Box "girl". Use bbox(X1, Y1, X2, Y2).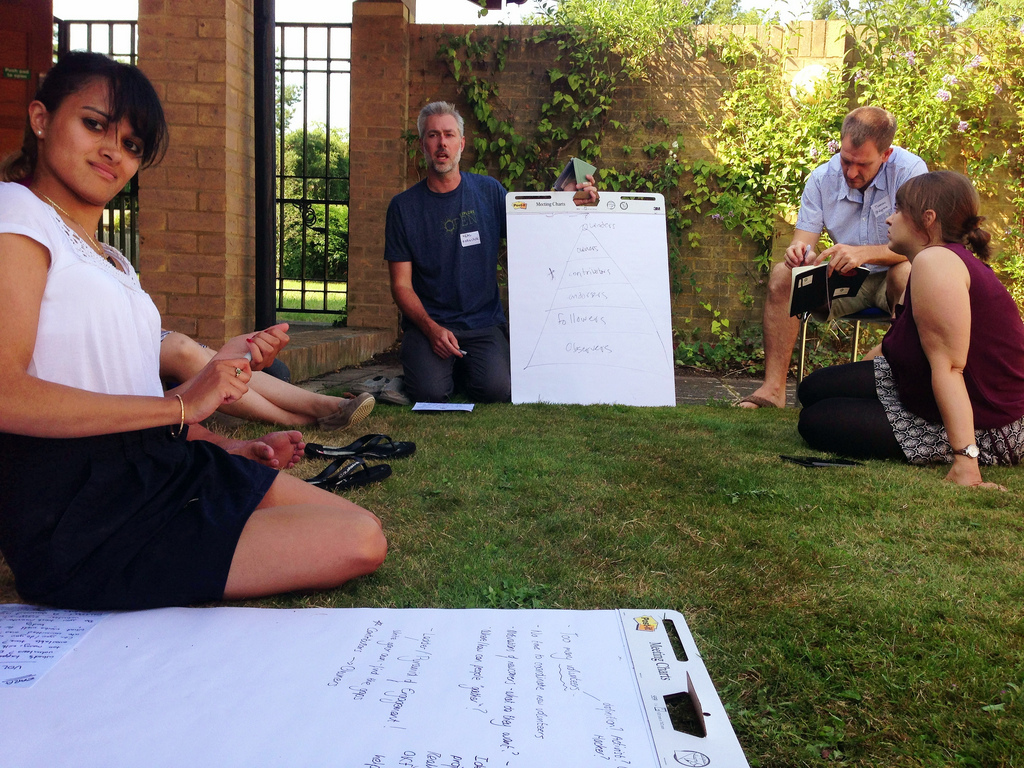
bbox(786, 166, 1023, 487).
